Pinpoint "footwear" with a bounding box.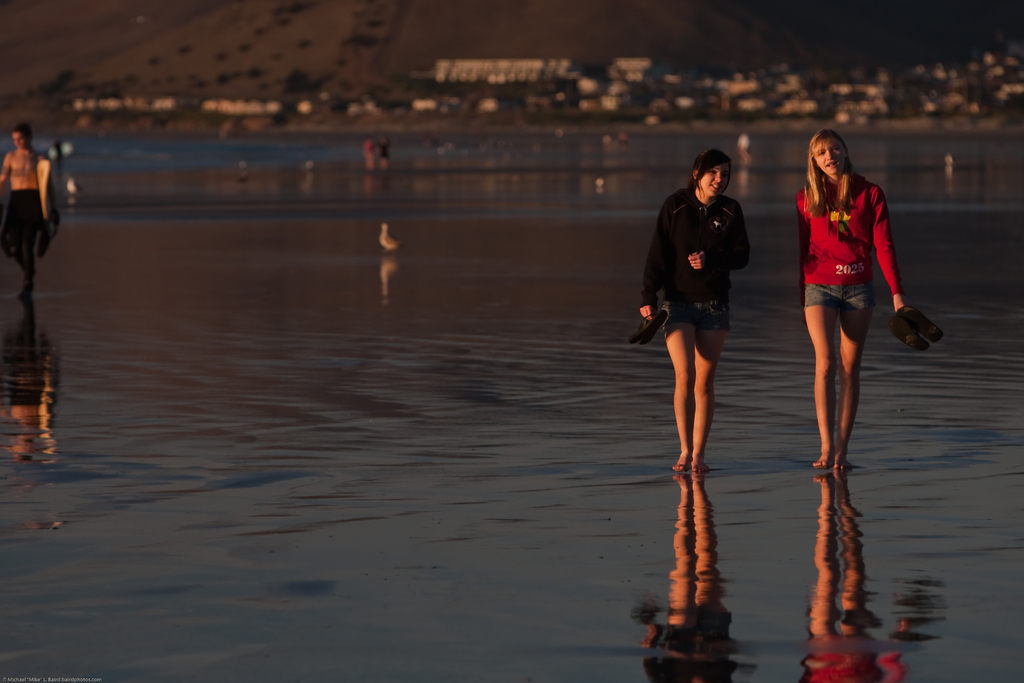
detection(626, 310, 662, 345).
